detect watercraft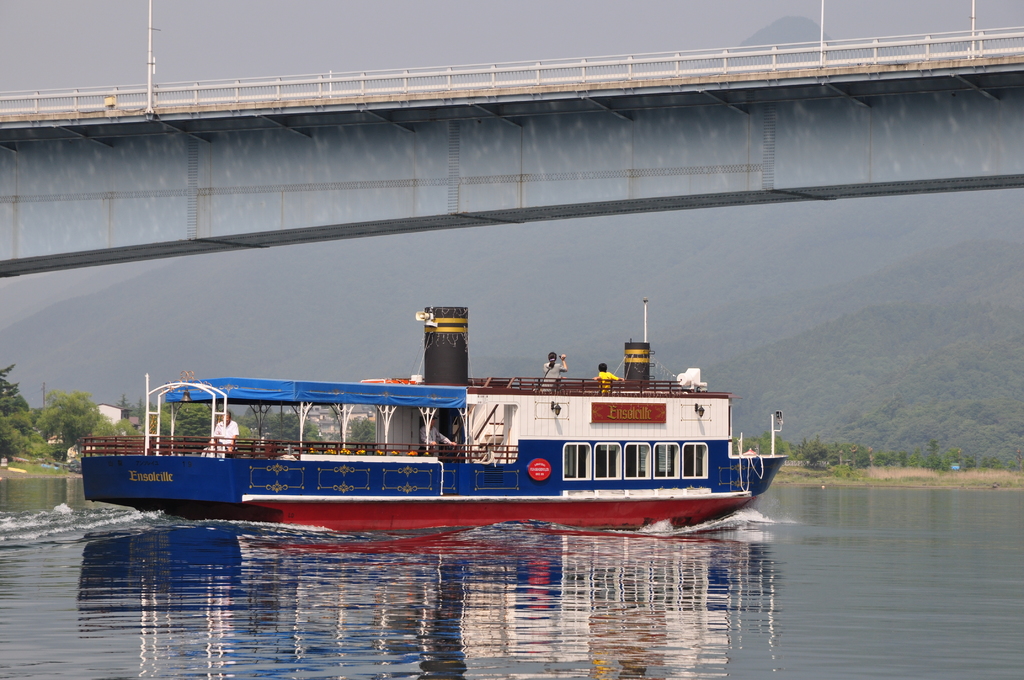
<region>81, 296, 784, 531</region>
